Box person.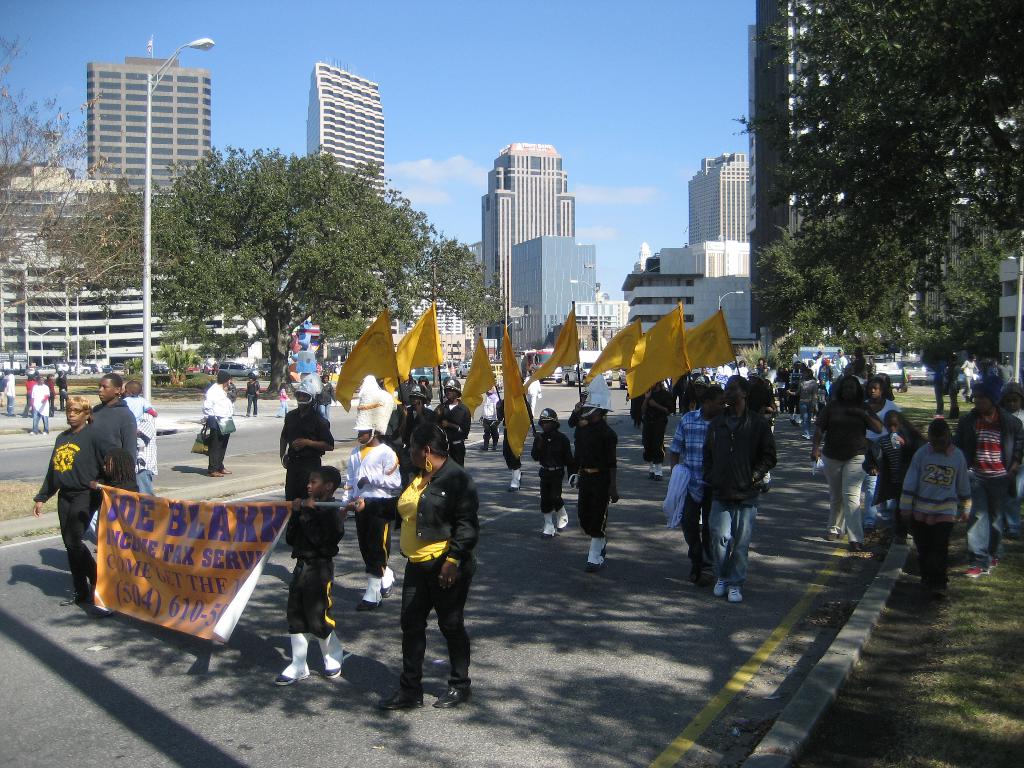
346,417,484,720.
